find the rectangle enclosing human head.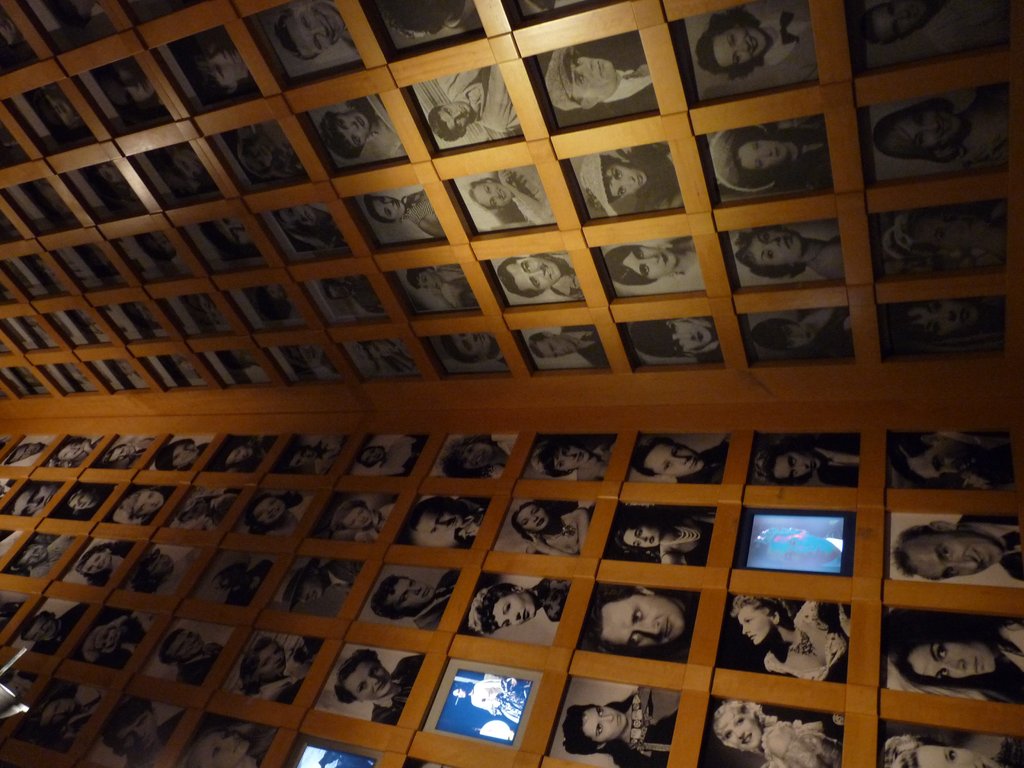
<region>527, 330, 584, 361</region>.
